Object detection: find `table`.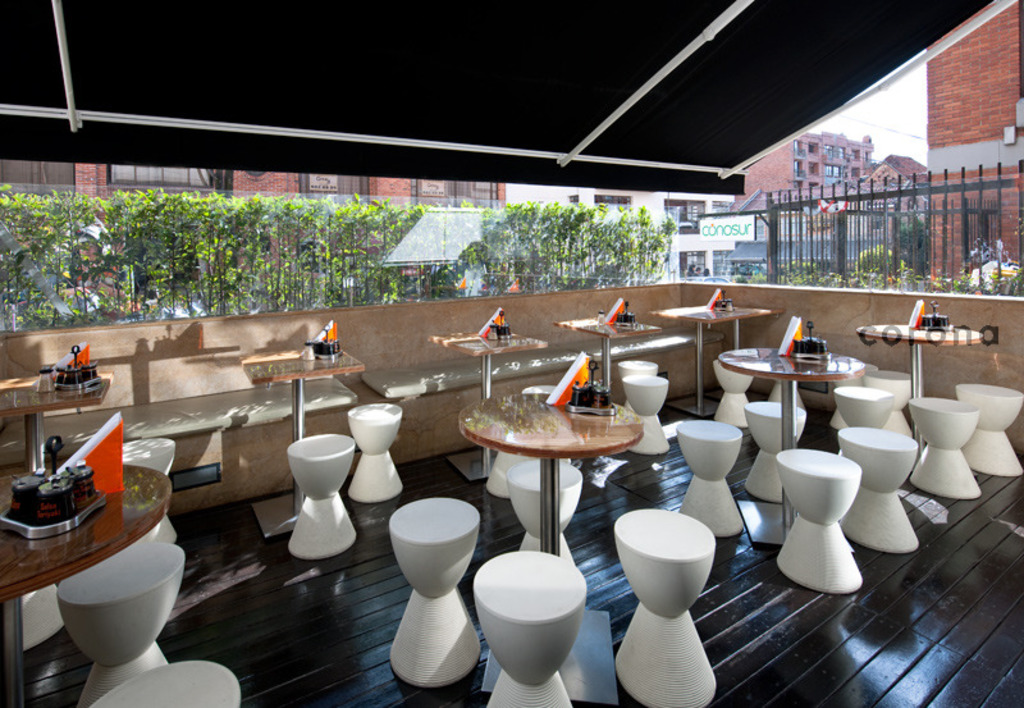
<box>855,298,989,405</box>.
